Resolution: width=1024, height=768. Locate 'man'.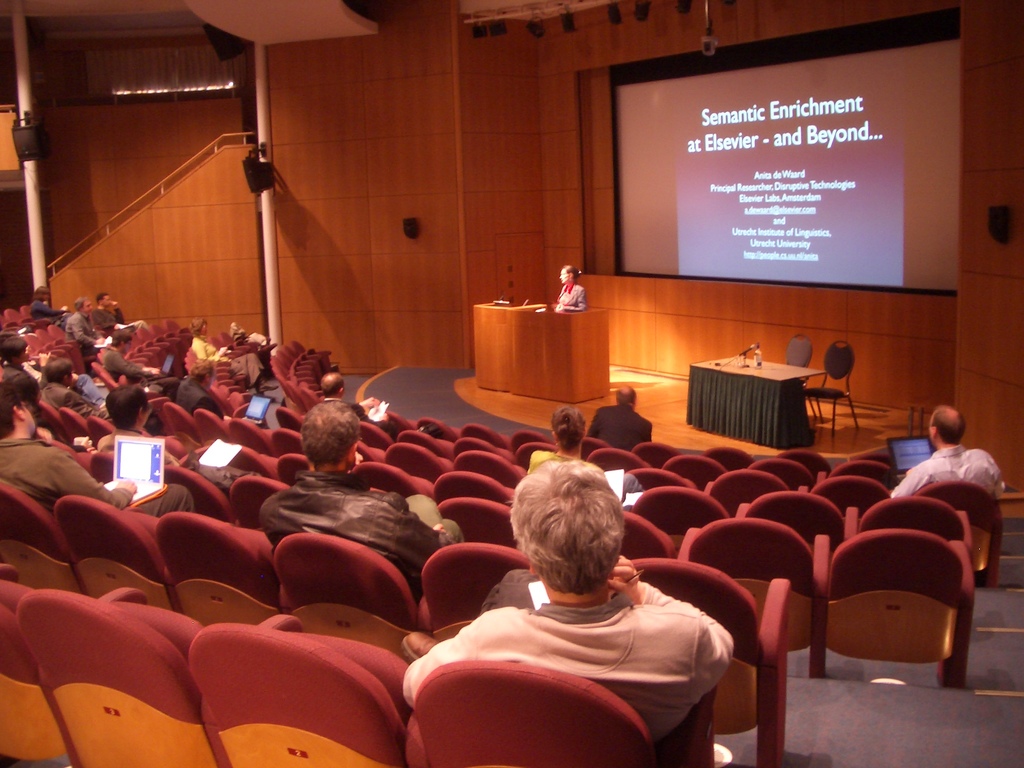
box(399, 468, 764, 764).
